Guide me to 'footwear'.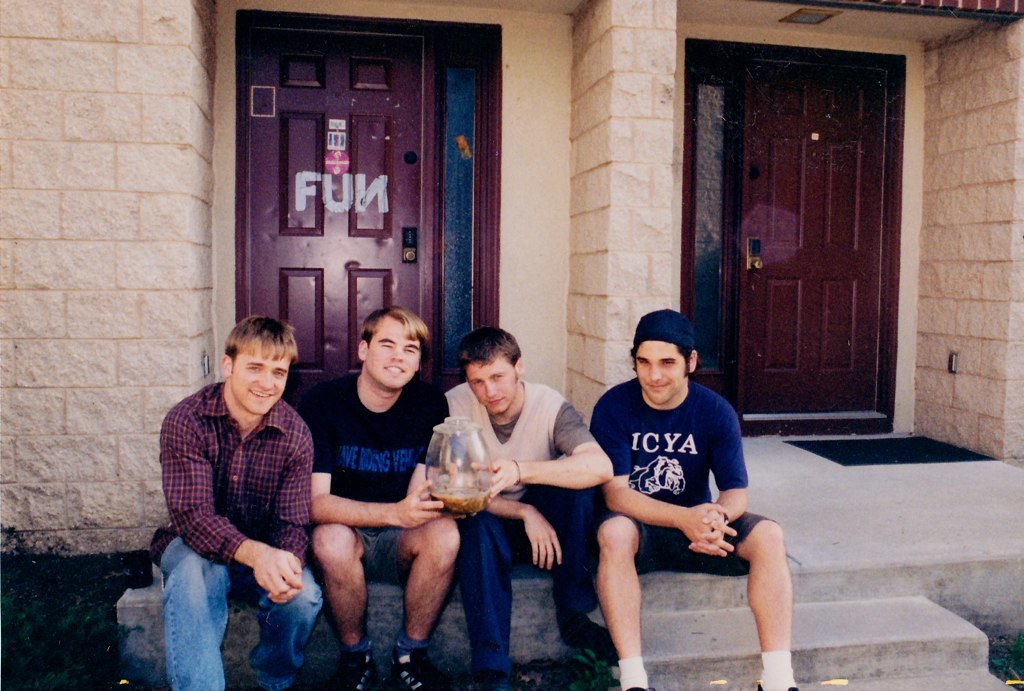
Guidance: box(327, 640, 375, 690).
